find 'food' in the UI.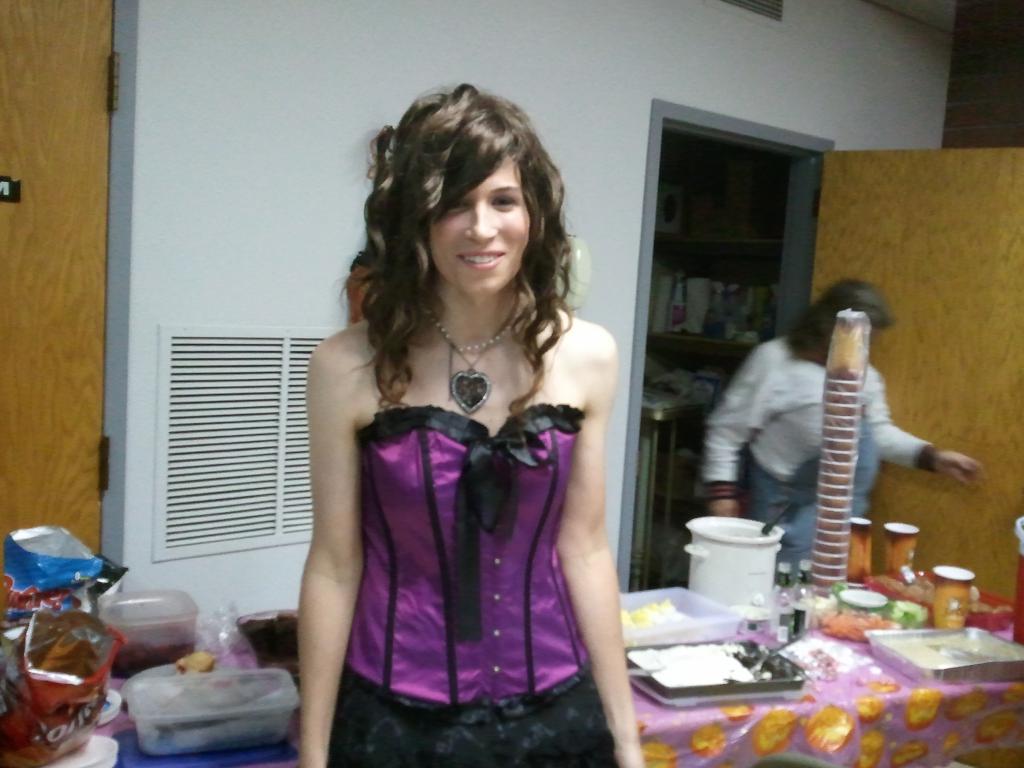
UI element at l=618, t=595, r=702, b=637.
